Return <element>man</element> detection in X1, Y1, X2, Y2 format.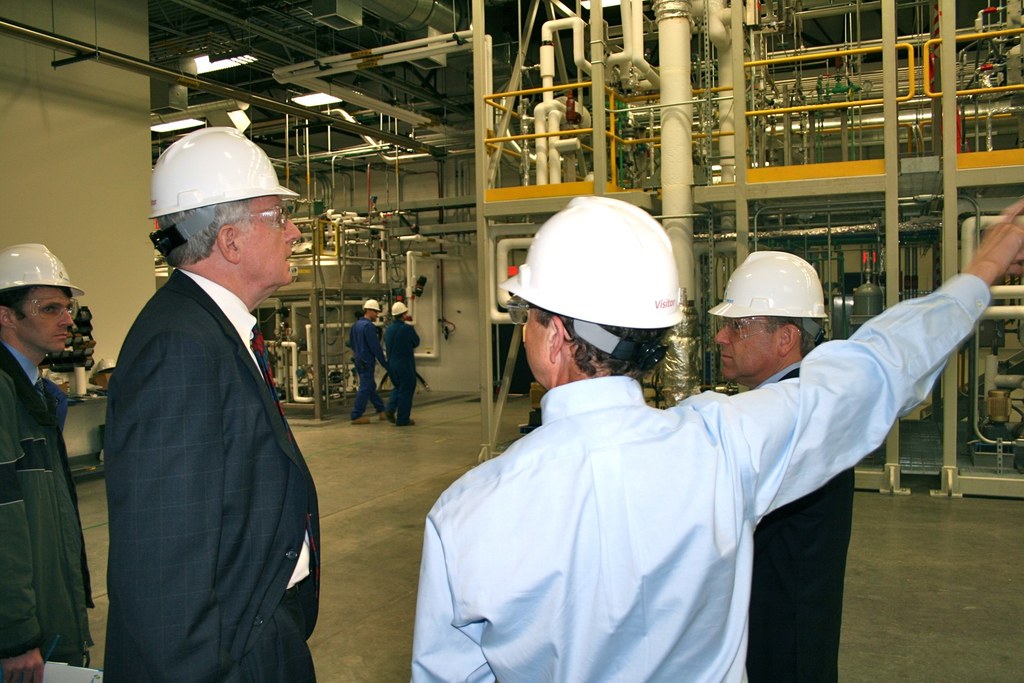
350, 295, 393, 425.
